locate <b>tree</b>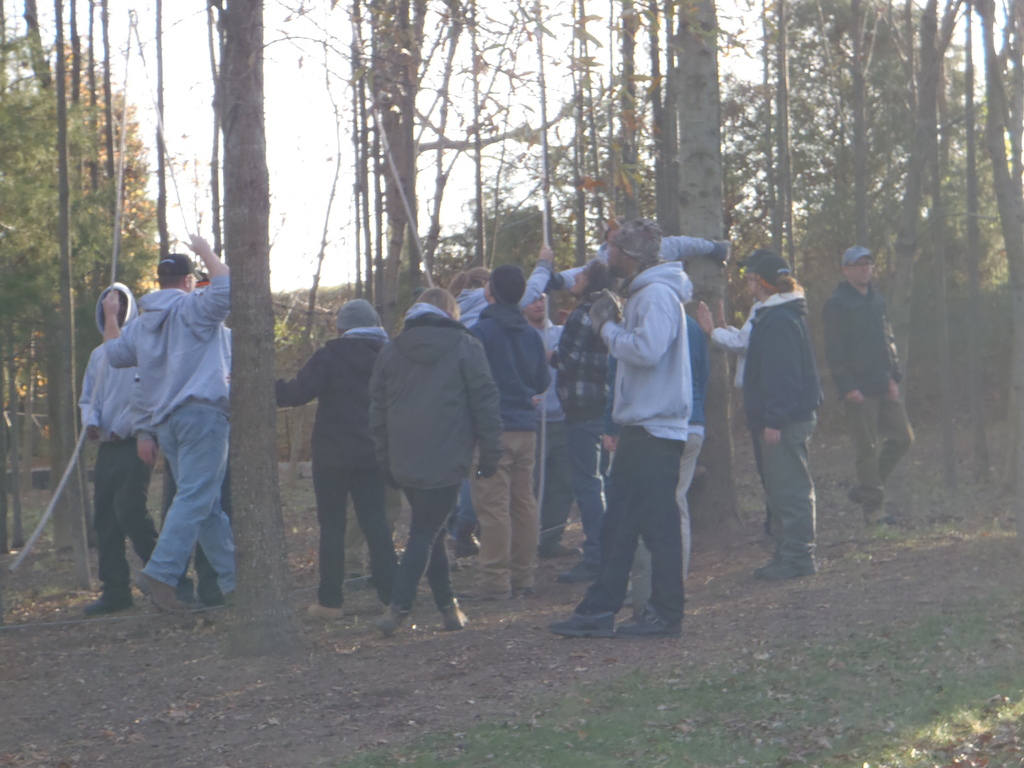
[left=655, top=0, right=765, bottom=557]
